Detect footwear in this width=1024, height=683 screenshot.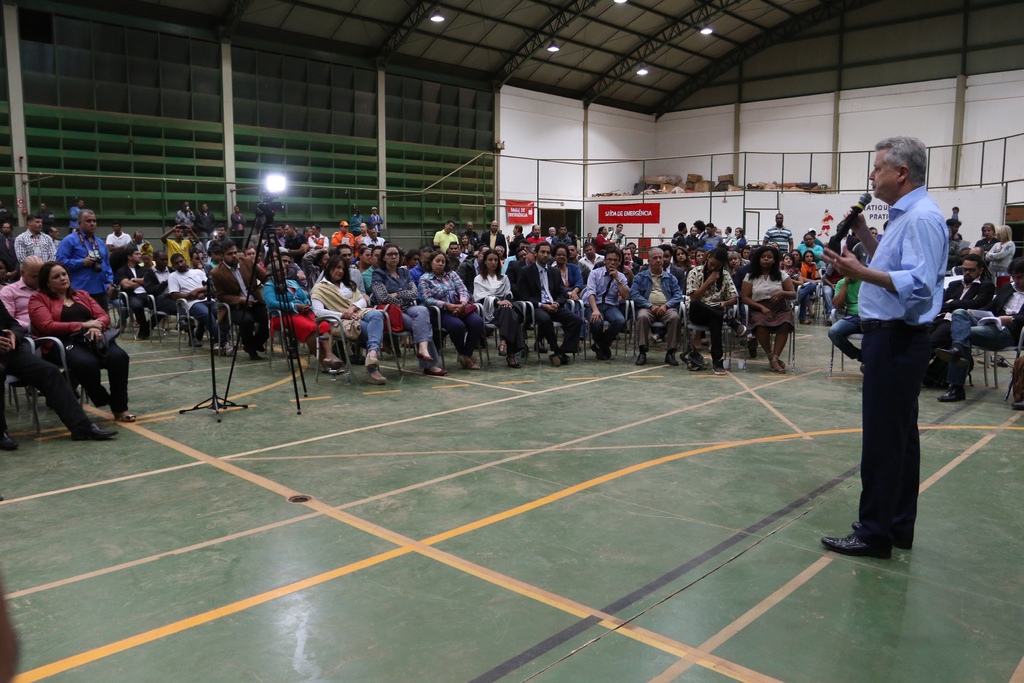
Detection: <region>257, 344, 269, 350</region>.
